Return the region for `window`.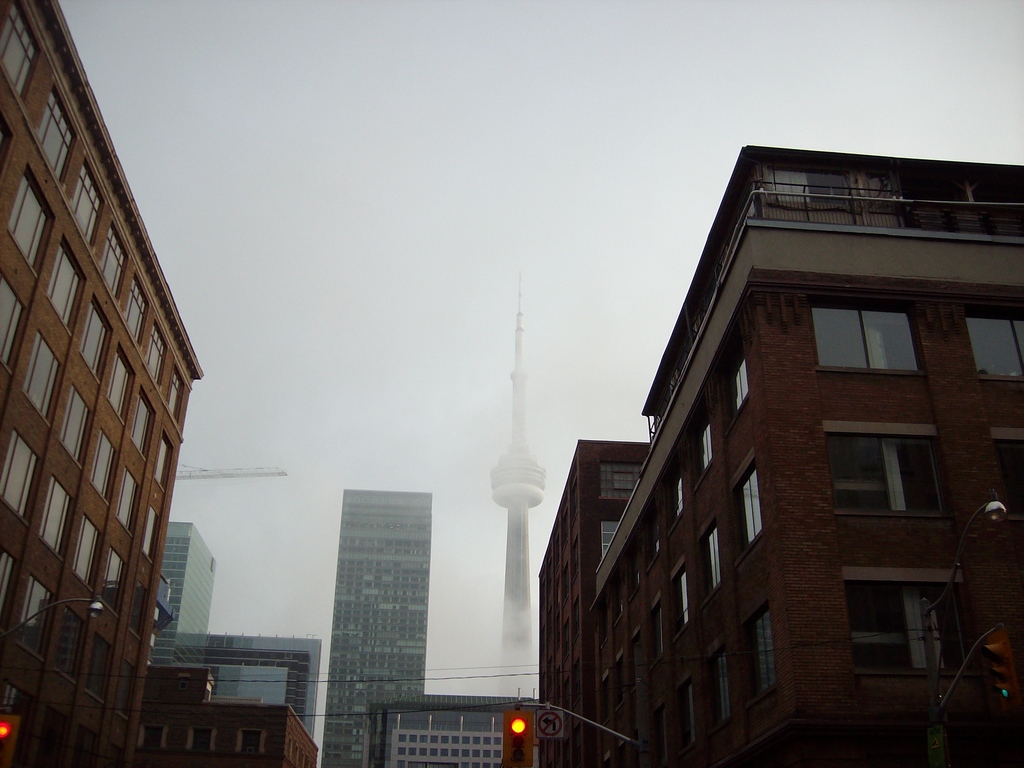
box=[711, 648, 737, 722].
